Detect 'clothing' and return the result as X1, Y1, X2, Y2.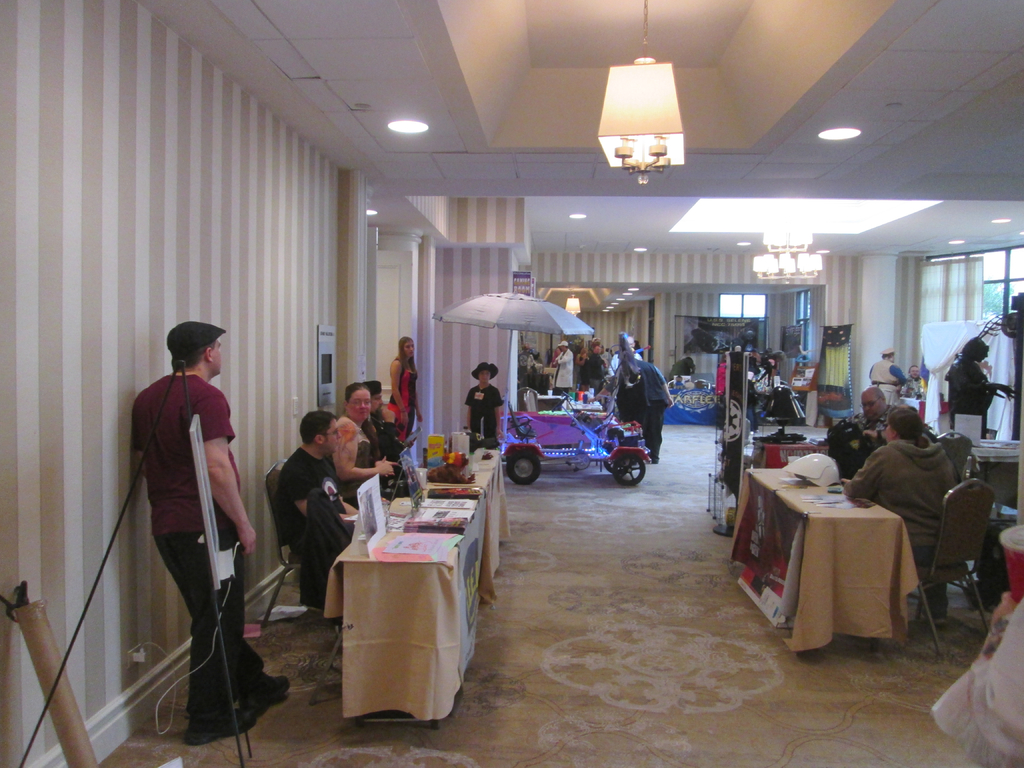
332, 417, 379, 498.
